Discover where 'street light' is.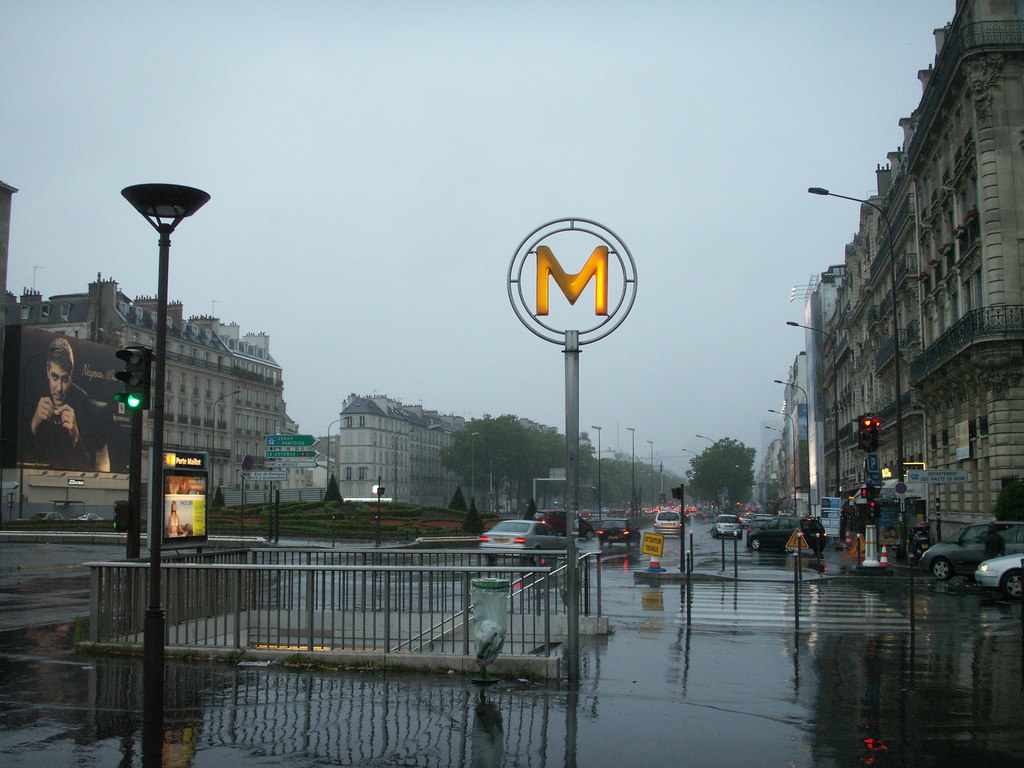
Discovered at Rect(468, 431, 480, 508).
